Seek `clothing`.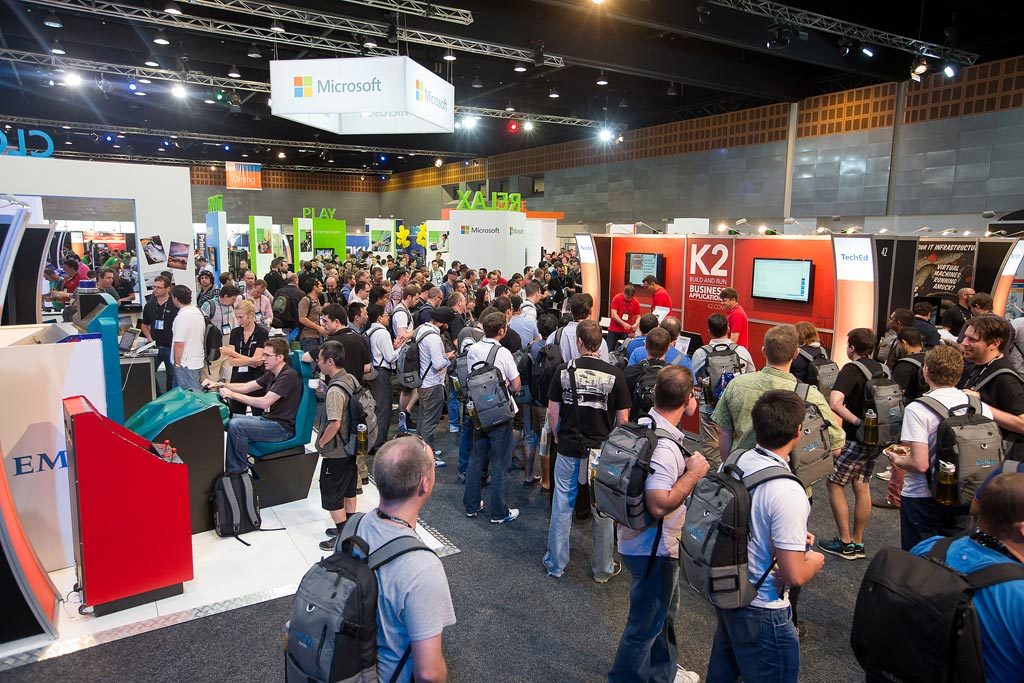
(428,266,445,286).
